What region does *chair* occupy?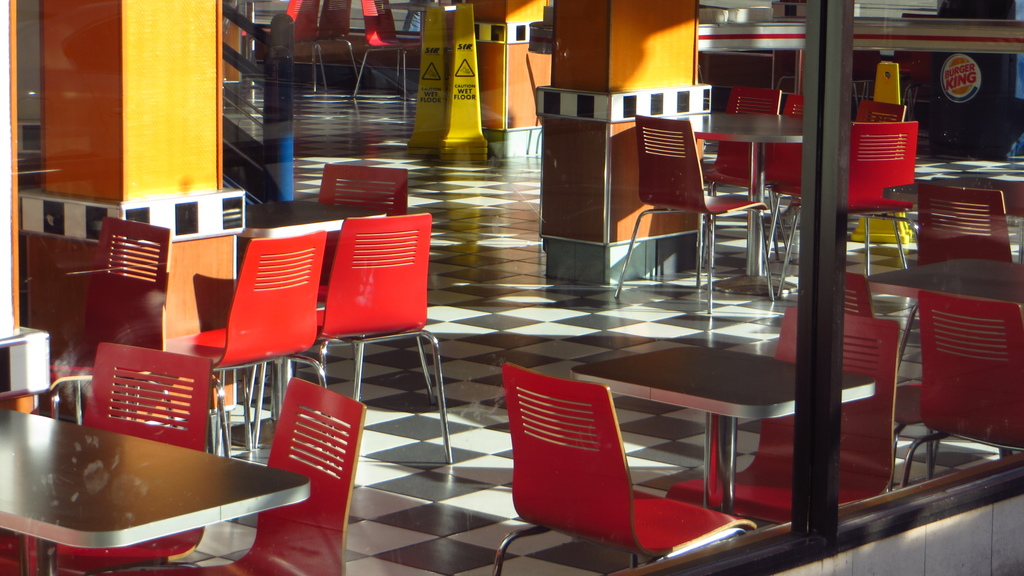
bbox(495, 362, 756, 575).
